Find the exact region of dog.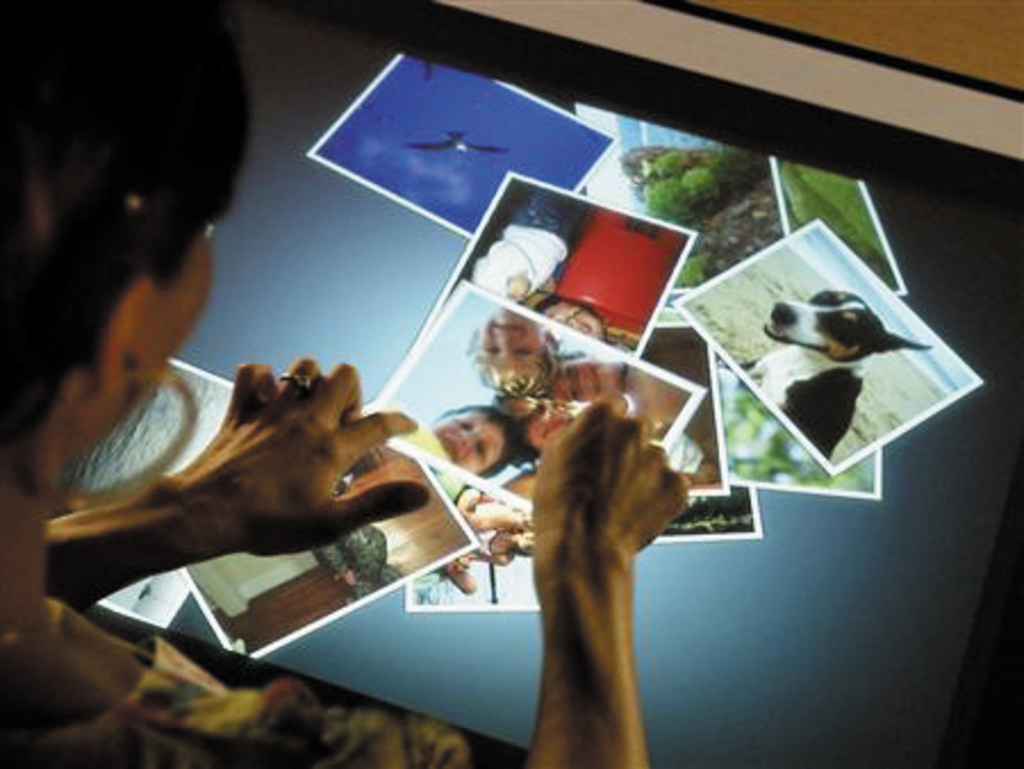
Exact region: [x1=728, y1=287, x2=928, y2=462].
